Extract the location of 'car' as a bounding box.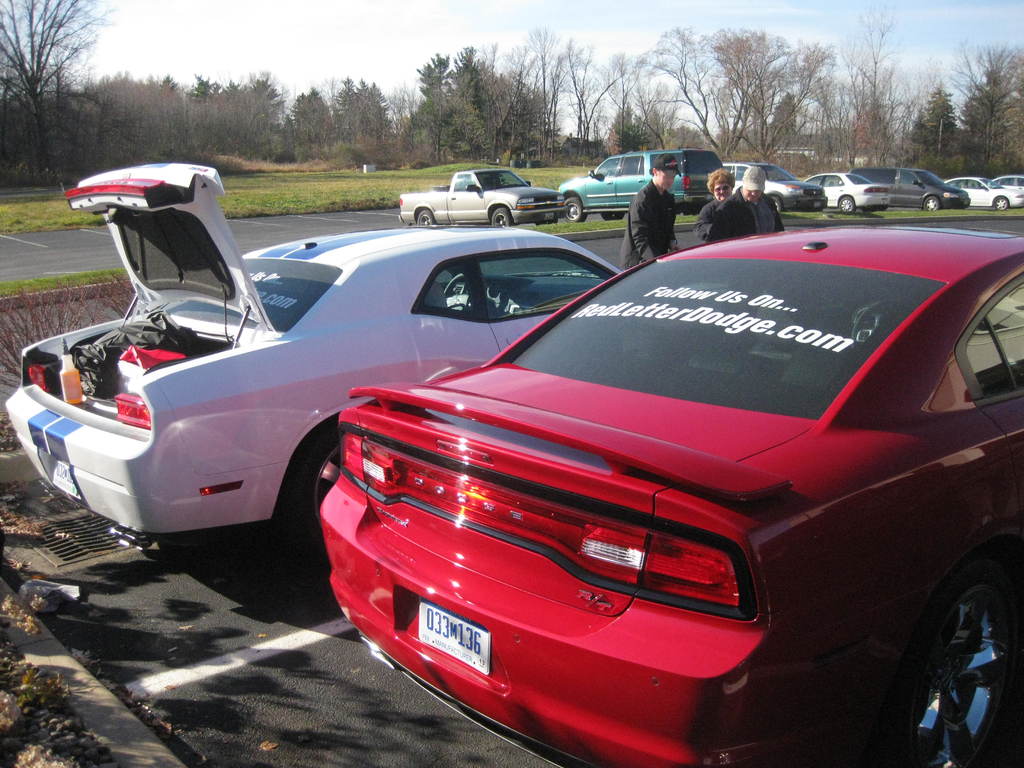
bbox=[944, 170, 1023, 213].
